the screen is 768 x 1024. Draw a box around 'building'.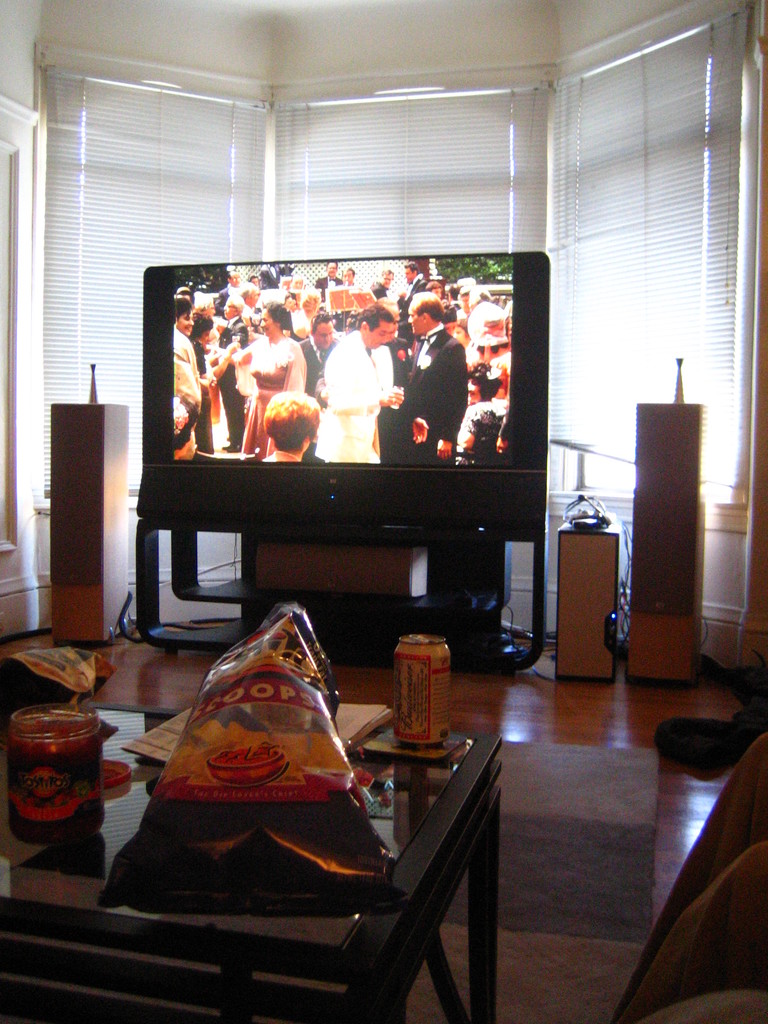
crop(0, 0, 767, 1023).
